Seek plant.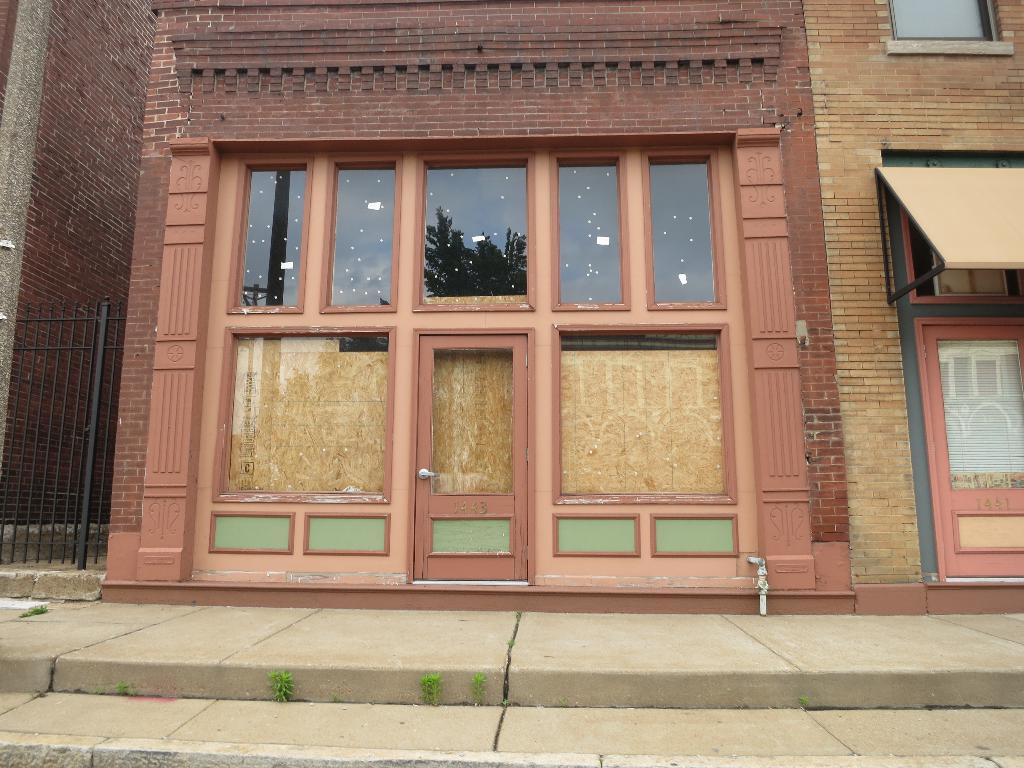
region(261, 670, 297, 705).
